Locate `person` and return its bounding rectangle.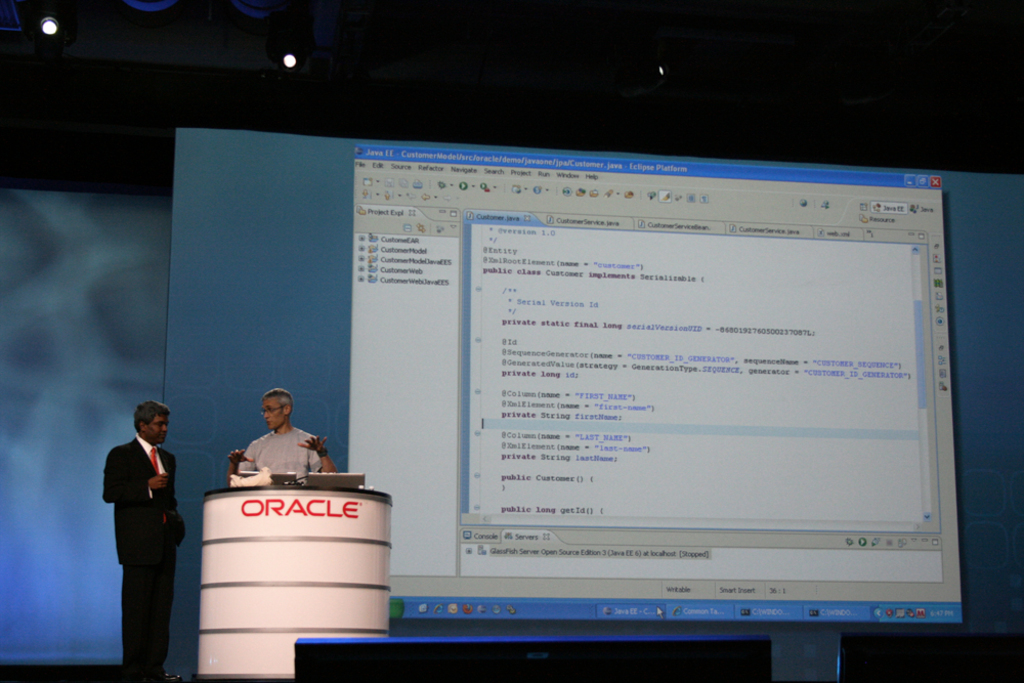
locate(228, 385, 333, 486).
